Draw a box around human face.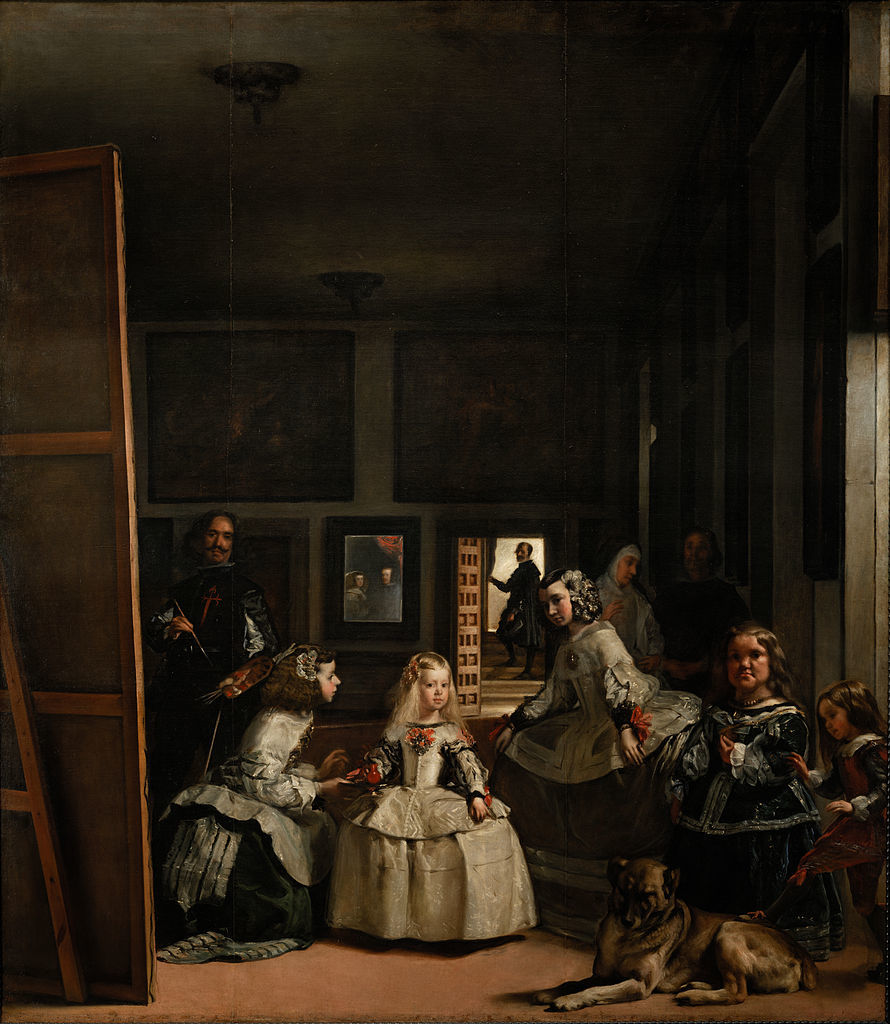
[617,553,644,590].
